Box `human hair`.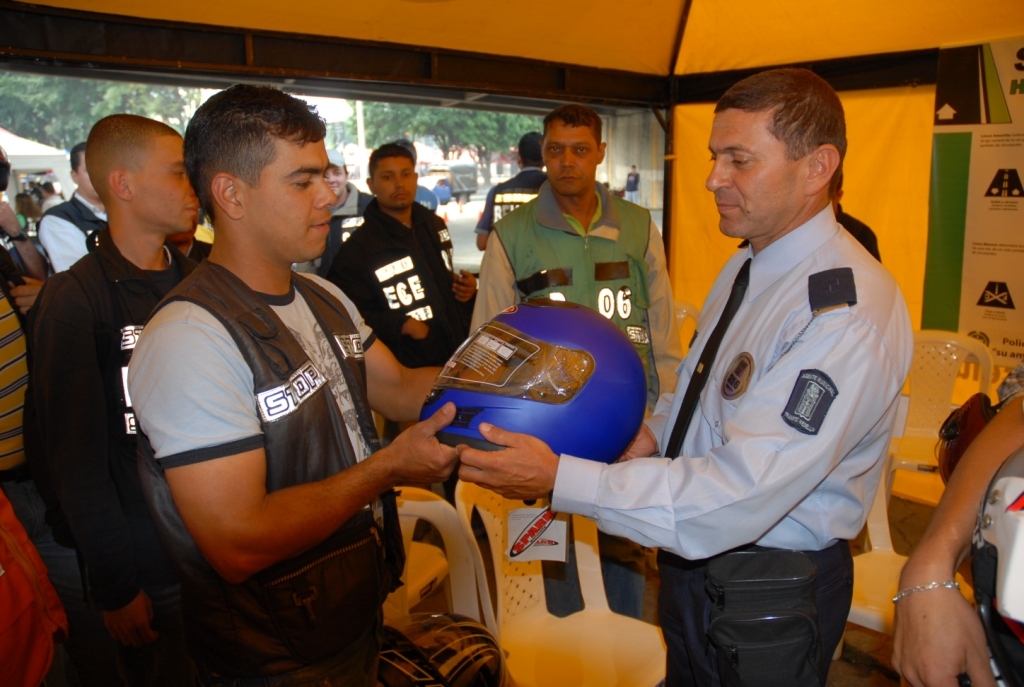
[84, 112, 183, 213].
